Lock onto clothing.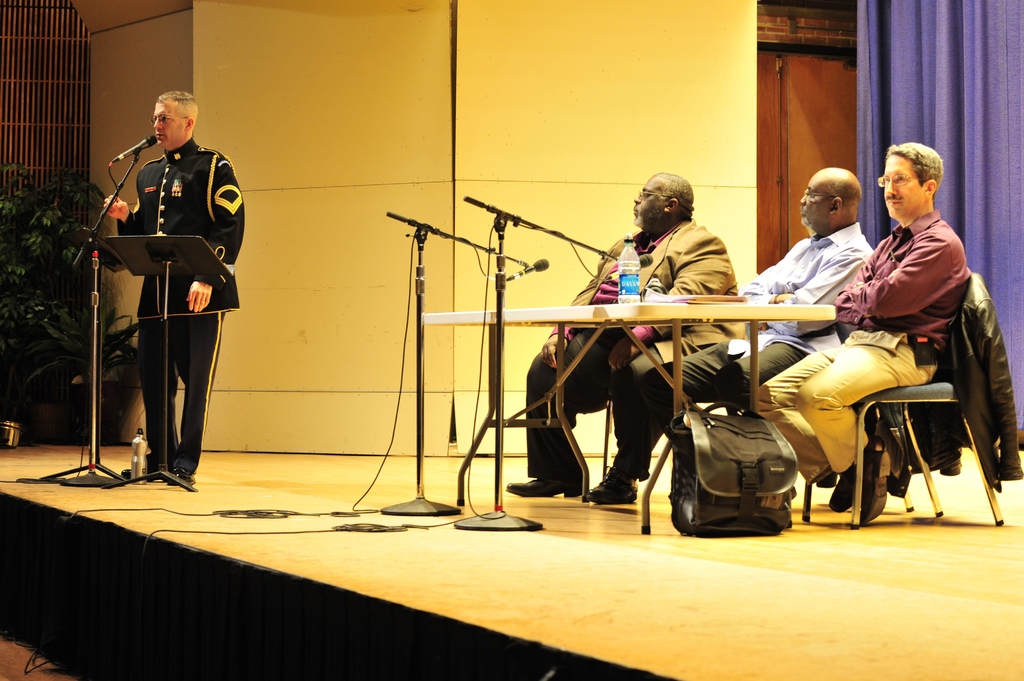
Locked: {"x1": 116, "y1": 138, "x2": 244, "y2": 478}.
